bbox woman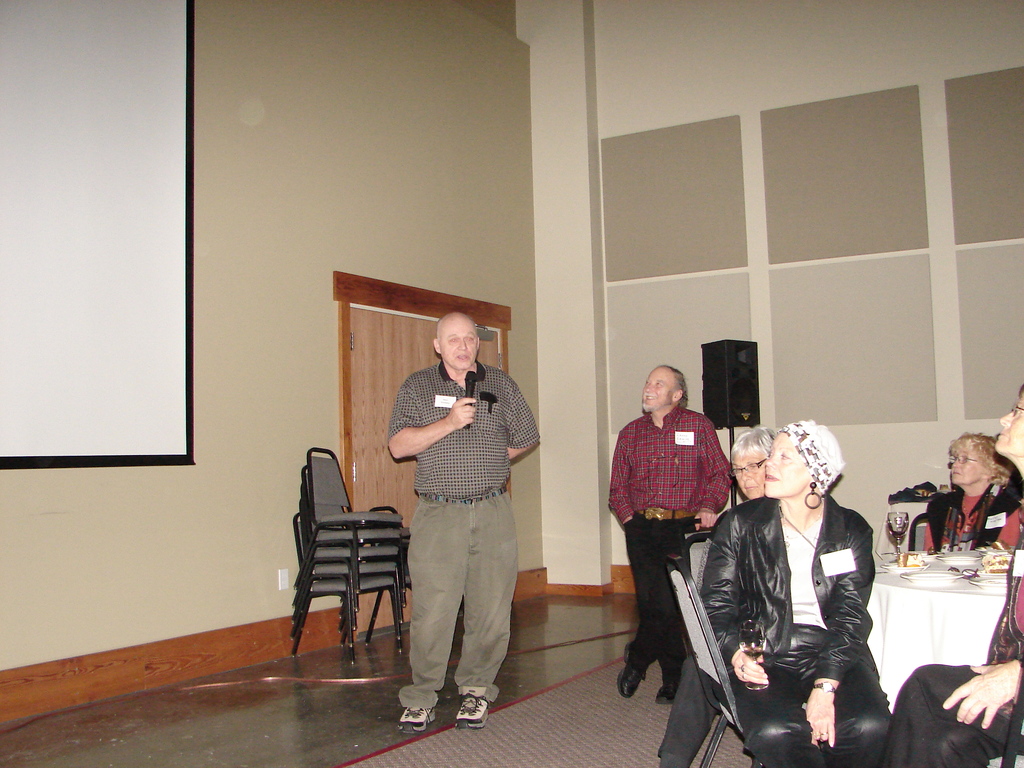
x1=925, y1=431, x2=1023, y2=553
